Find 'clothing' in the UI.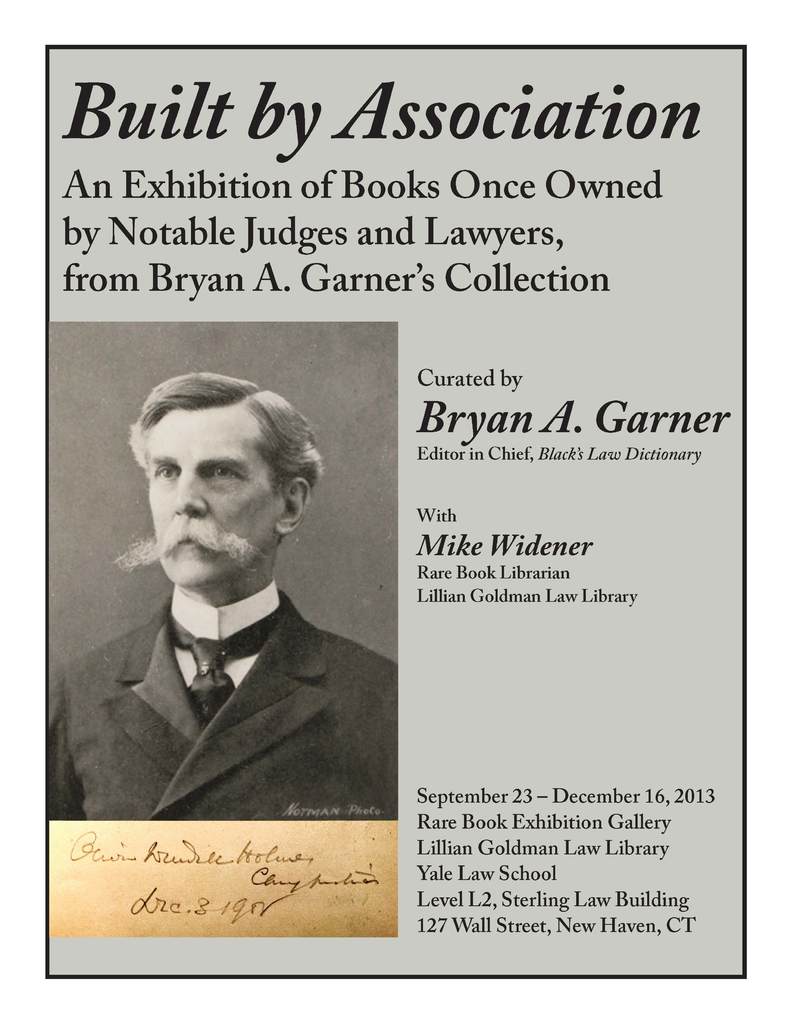
UI element at BBox(52, 595, 410, 819).
